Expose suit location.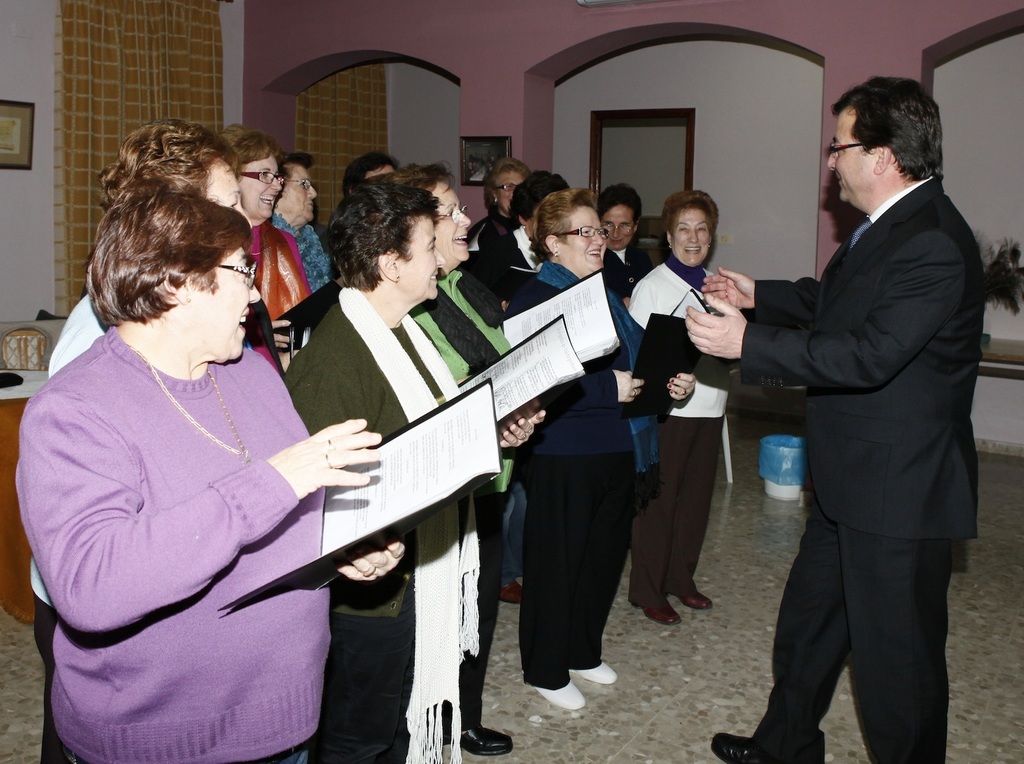
Exposed at select_region(735, 88, 994, 763).
